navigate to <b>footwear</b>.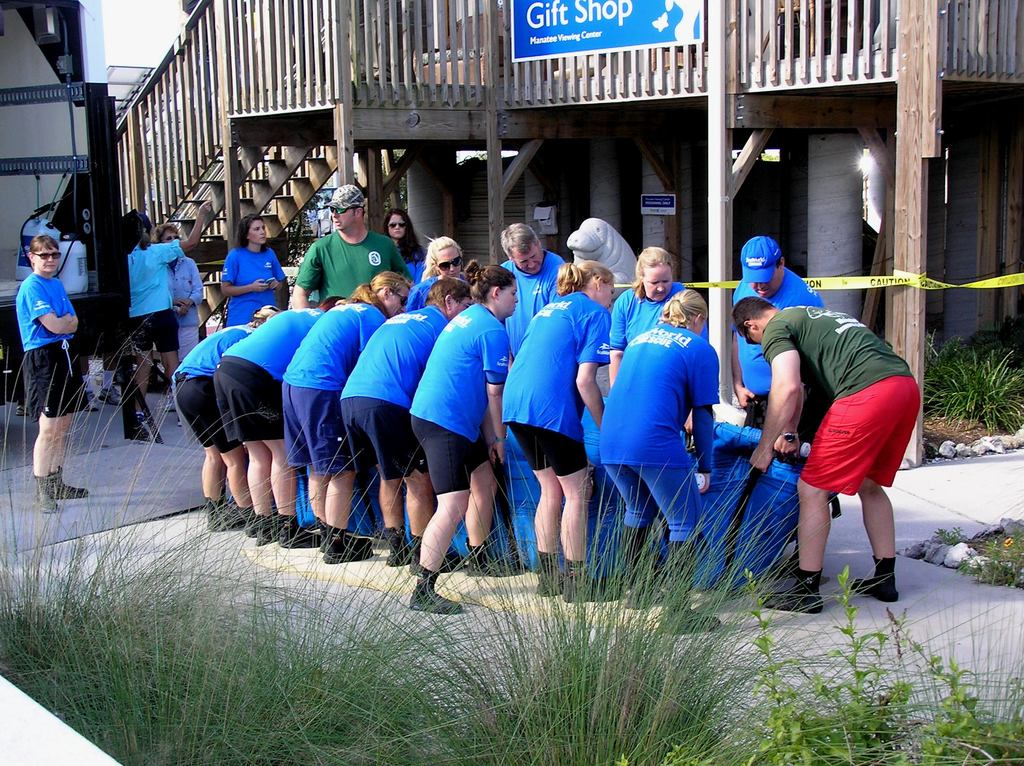
Navigation target: [755,584,822,611].
